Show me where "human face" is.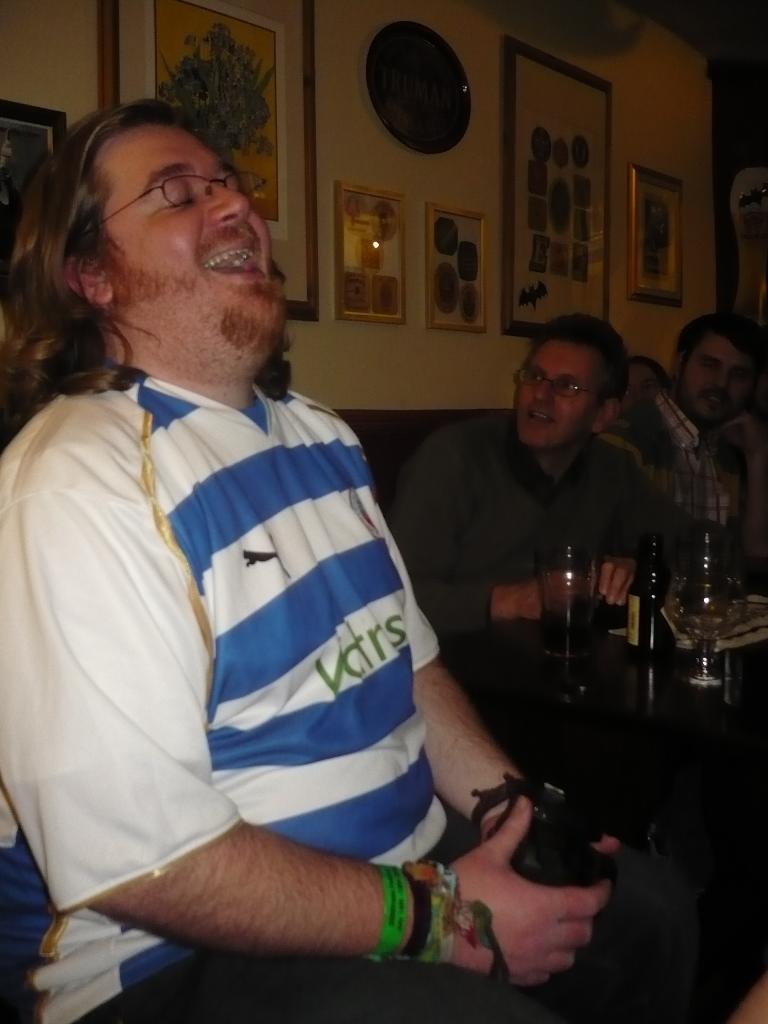
"human face" is at BBox(108, 123, 286, 349).
